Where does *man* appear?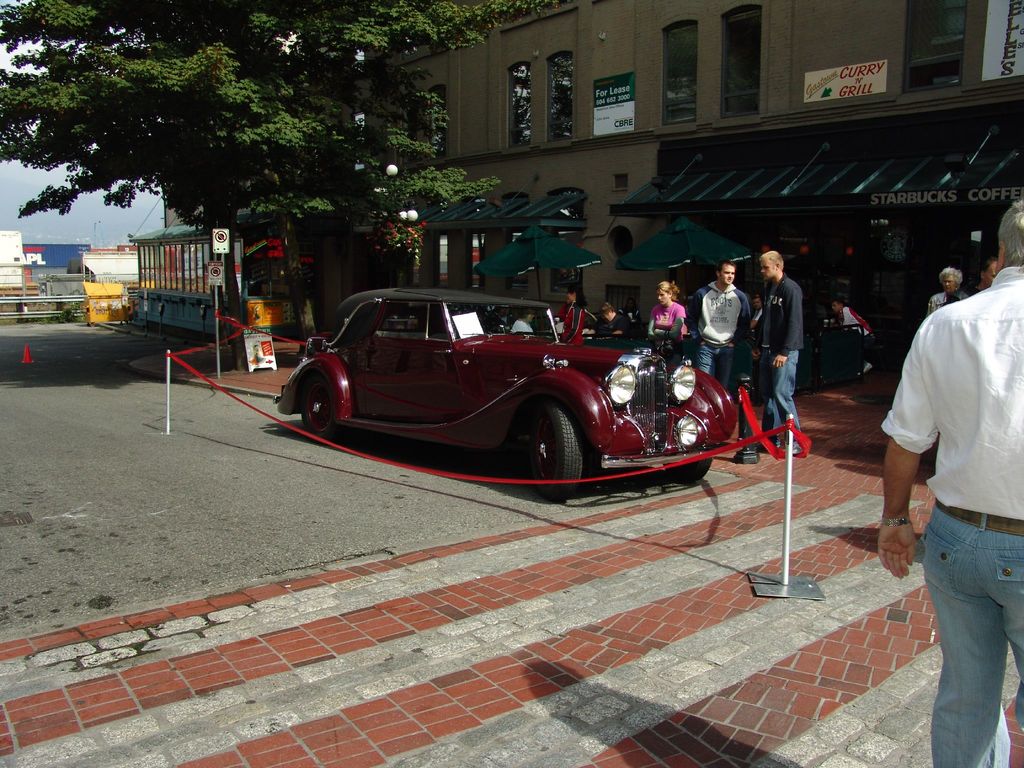
Appears at x1=831 y1=298 x2=872 y2=384.
